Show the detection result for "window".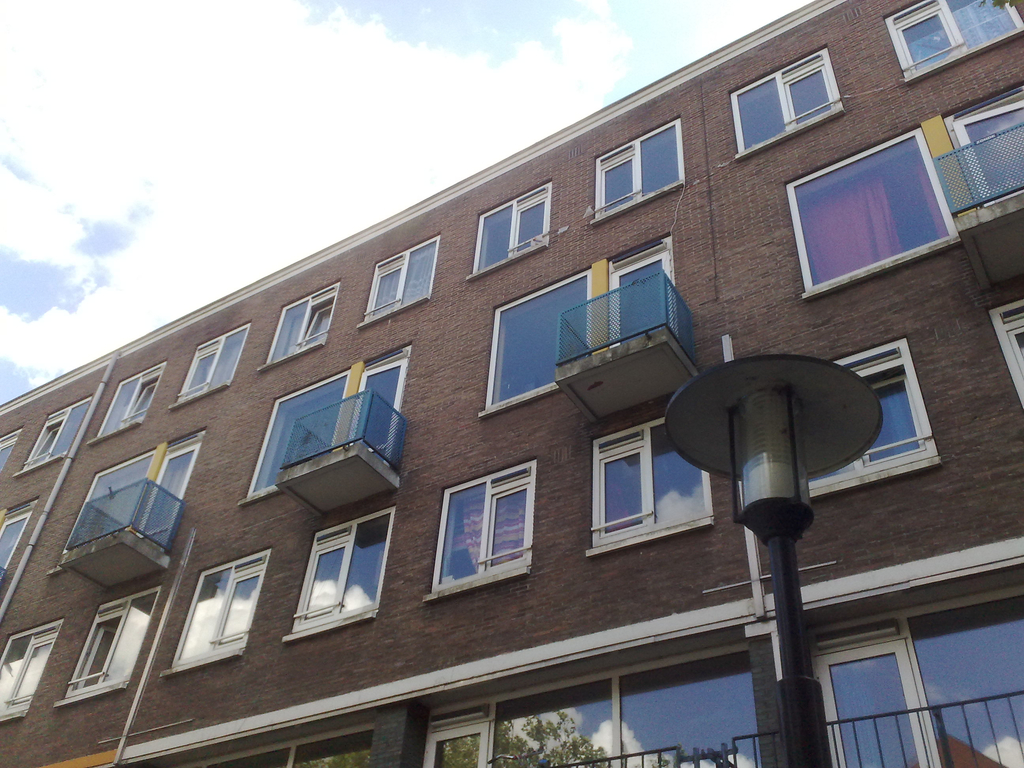
l=173, t=323, r=251, b=404.
